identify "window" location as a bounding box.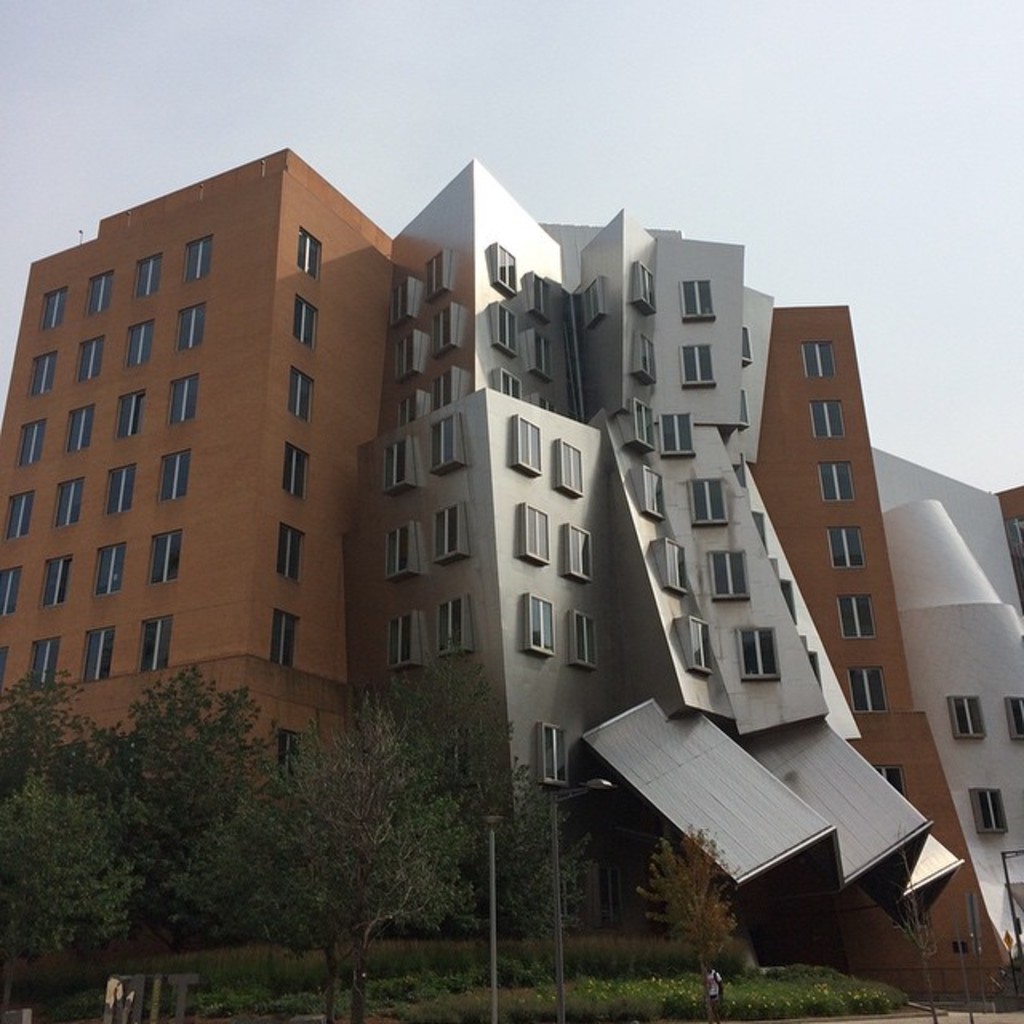
[800, 339, 835, 381].
